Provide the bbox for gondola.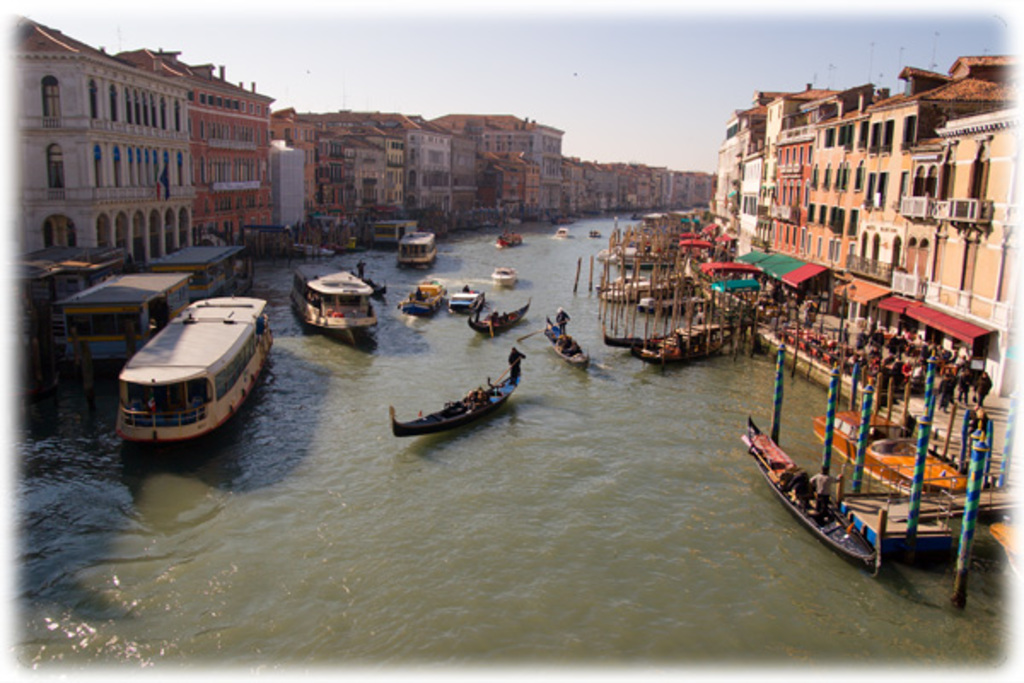
[493,232,529,248].
